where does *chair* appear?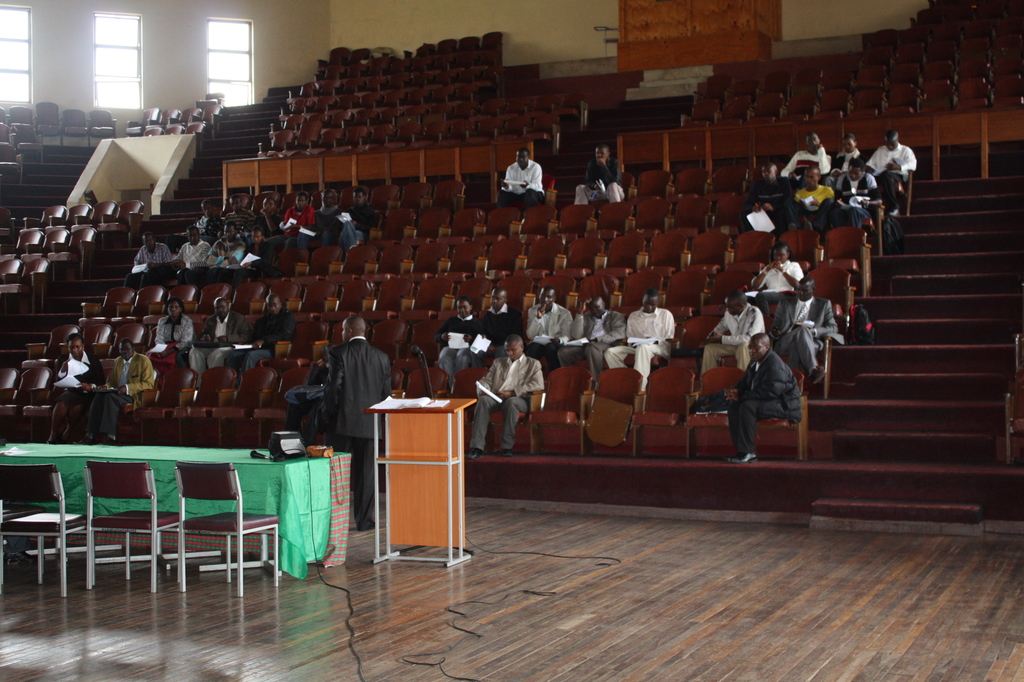
Appears at bbox(519, 206, 555, 237).
